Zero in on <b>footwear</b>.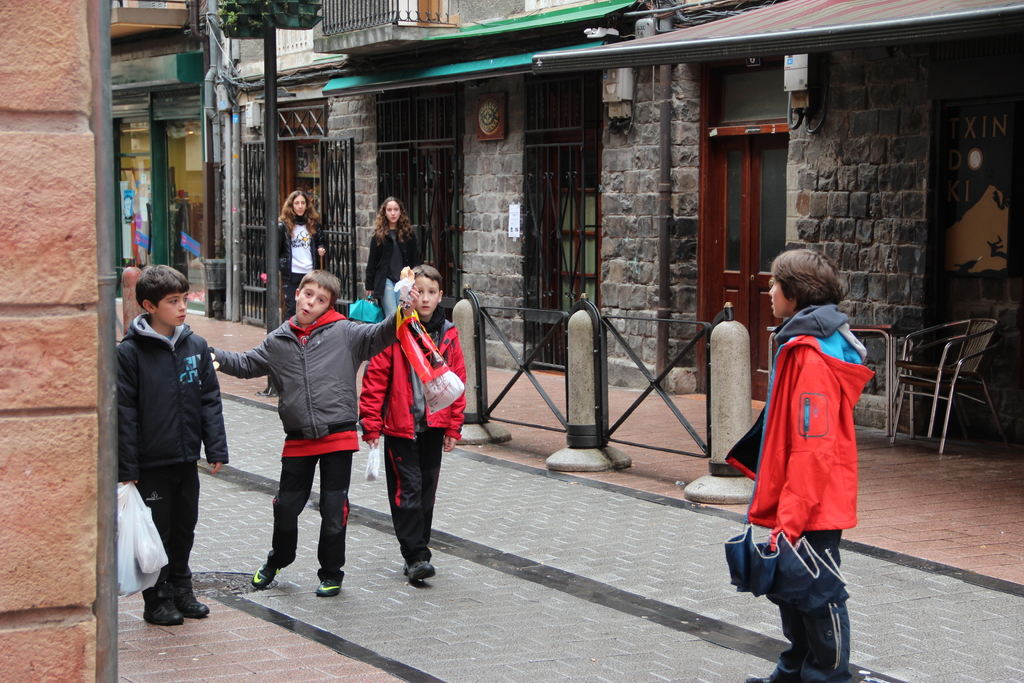
Zeroed in: bbox=[172, 587, 210, 621].
